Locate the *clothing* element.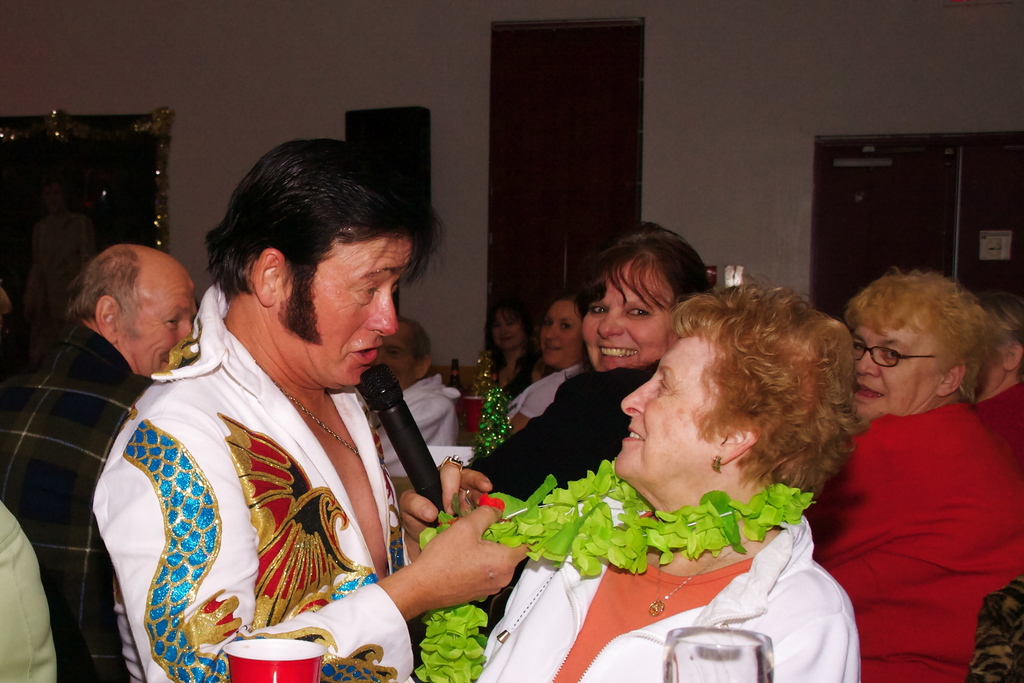
Element bbox: detection(0, 515, 54, 680).
